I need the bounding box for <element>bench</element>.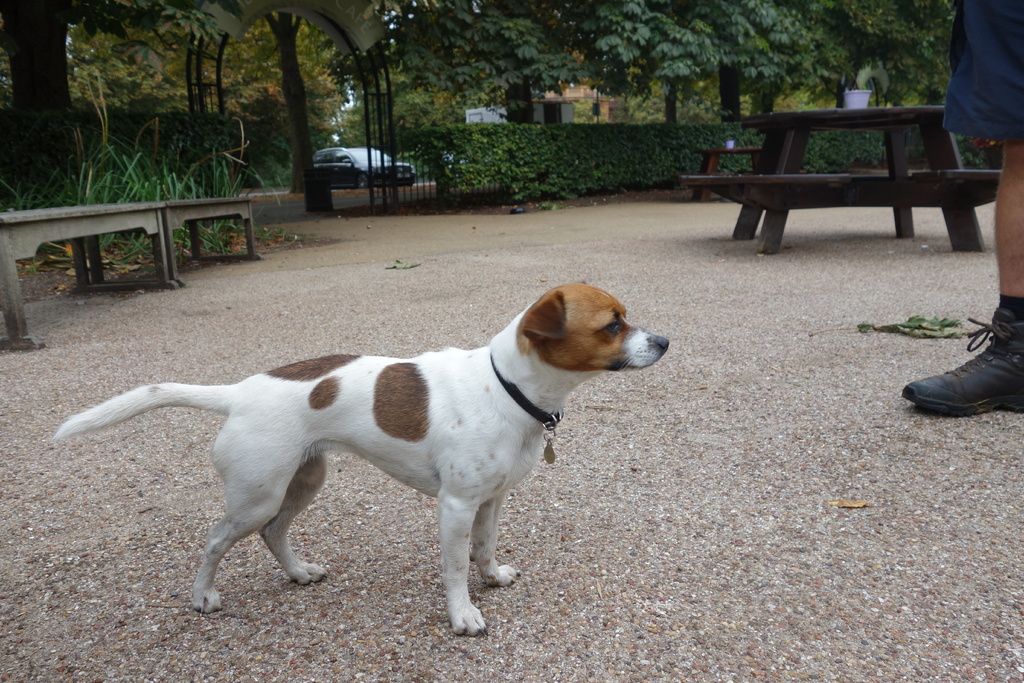
Here it is: [x1=675, y1=111, x2=1009, y2=249].
